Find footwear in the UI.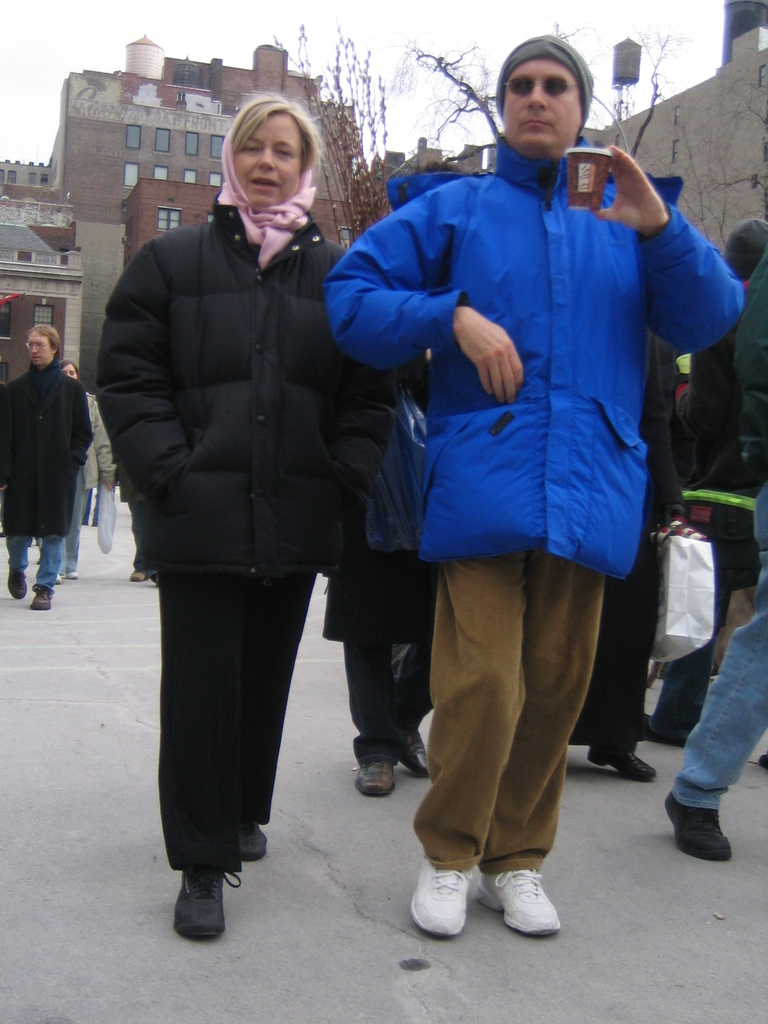
UI element at <bbox>405, 860, 502, 937</bbox>.
